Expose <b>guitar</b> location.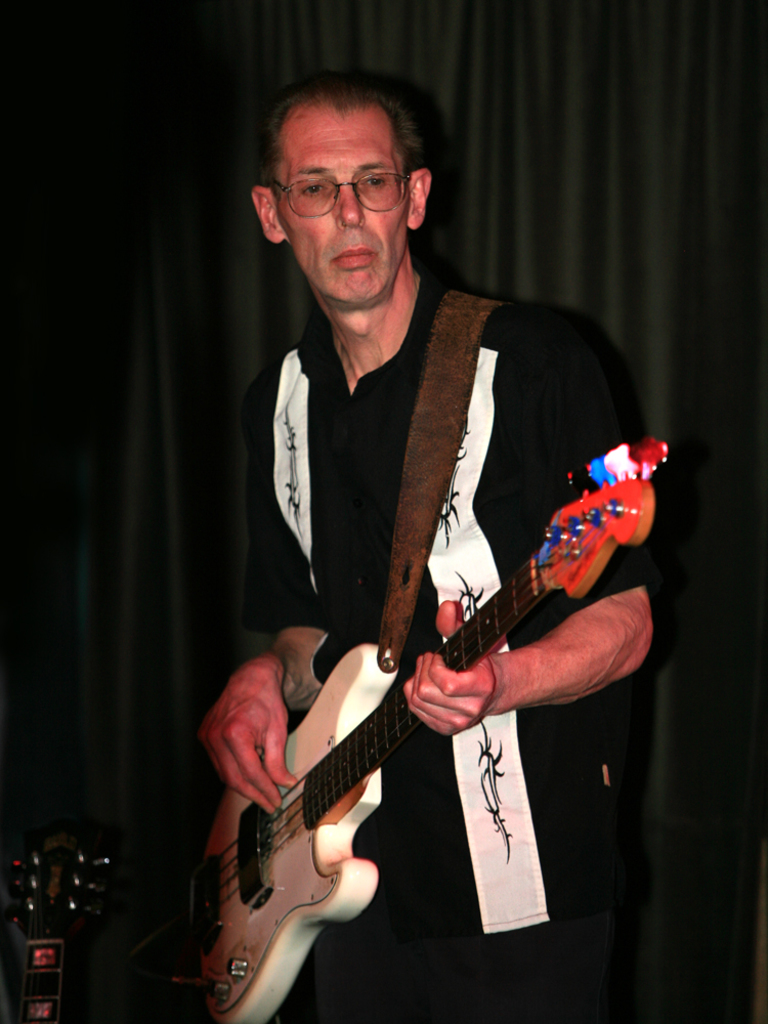
Exposed at (left=151, top=424, right=656, bottom=1021).
